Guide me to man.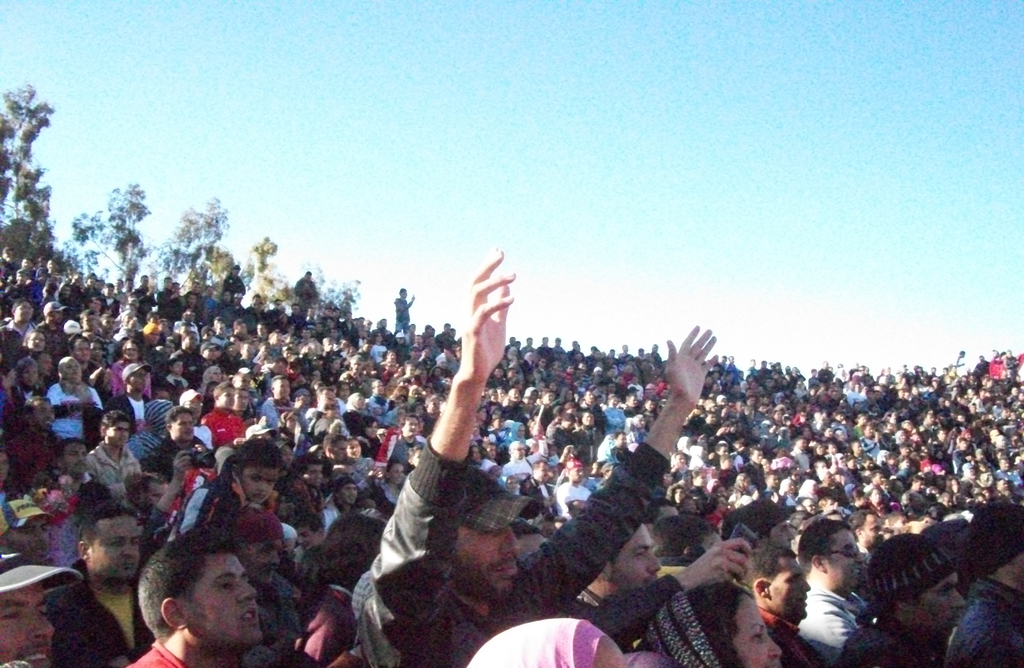
Guidance: <bbox>170, 327, 209, 385</bbox>.
